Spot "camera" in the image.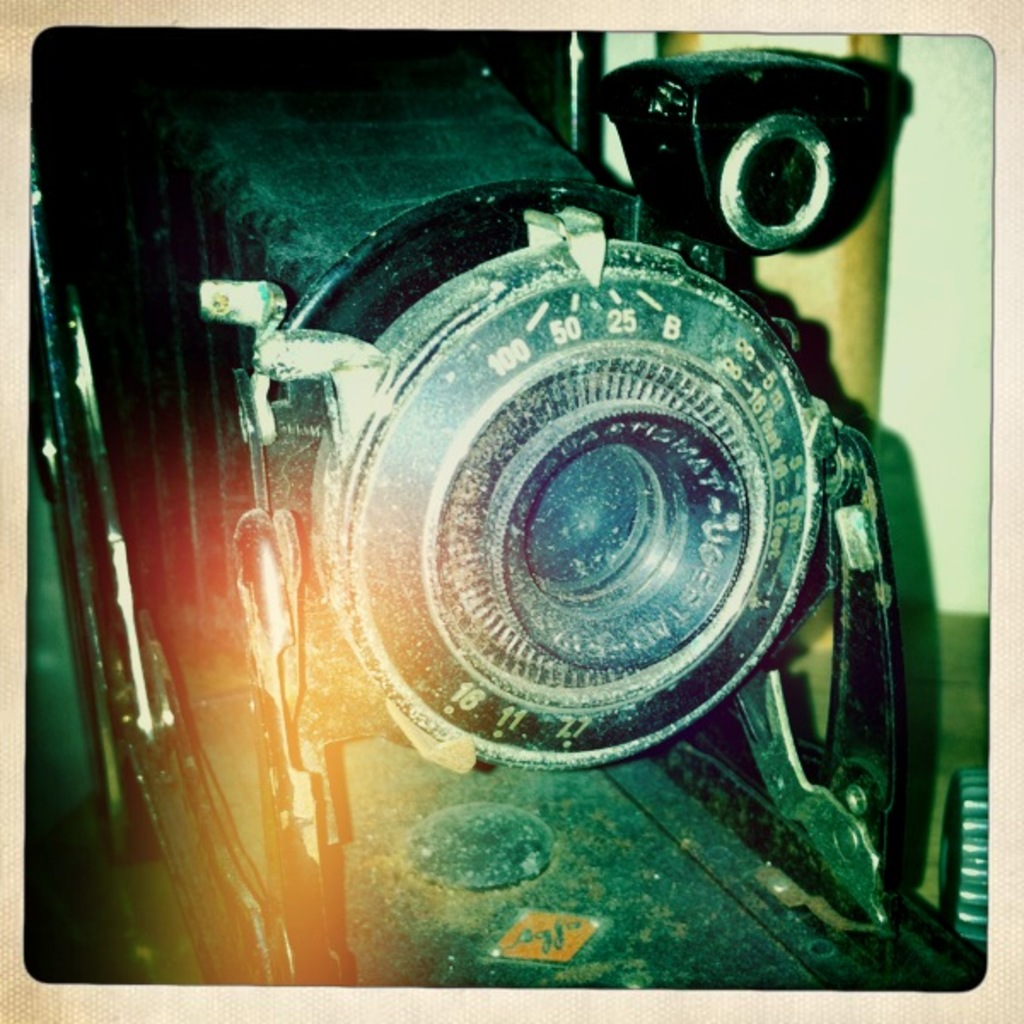
"camera" found at {"x1": 24, "y1": 24, "x2": 988, "y2": 988}.
